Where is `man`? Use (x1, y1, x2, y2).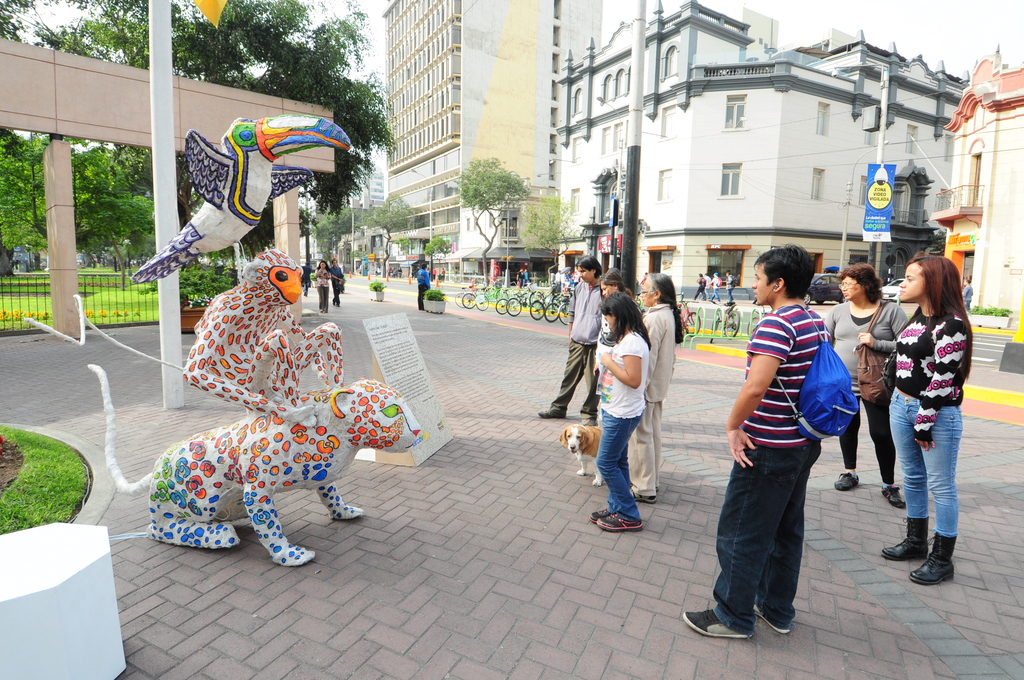
(431, 268, 436, 280).
